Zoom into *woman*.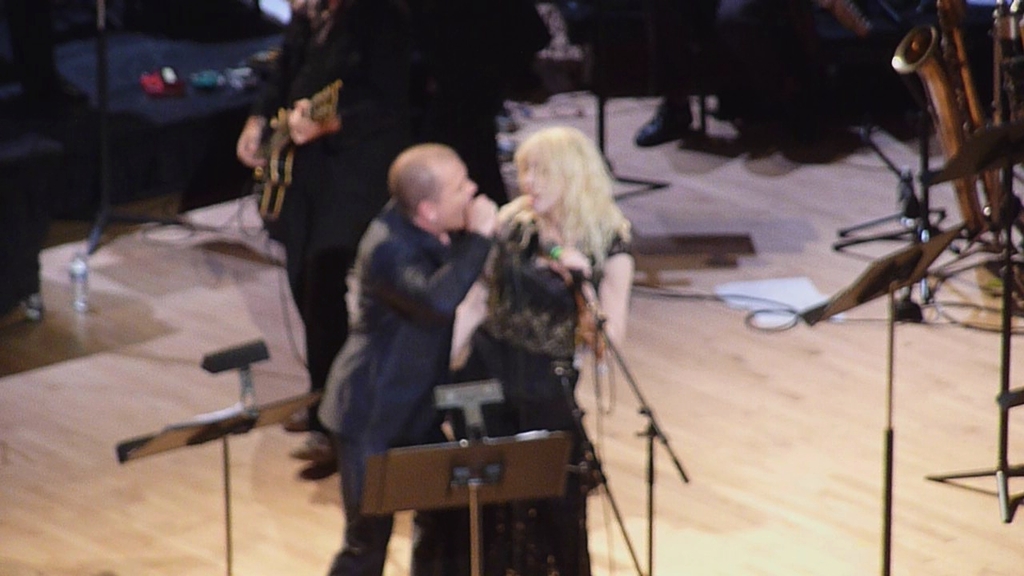
Zoom target: select_region(422, 106, 627, 544).
